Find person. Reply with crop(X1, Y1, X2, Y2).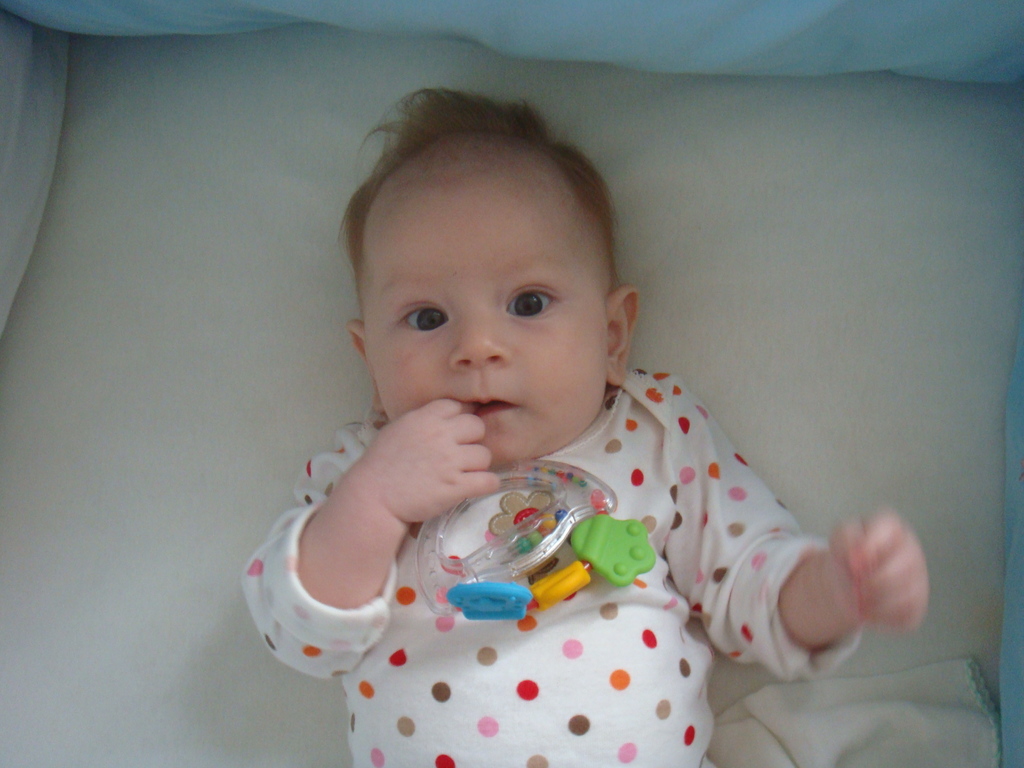
crop(260, 72, 875, 767).
